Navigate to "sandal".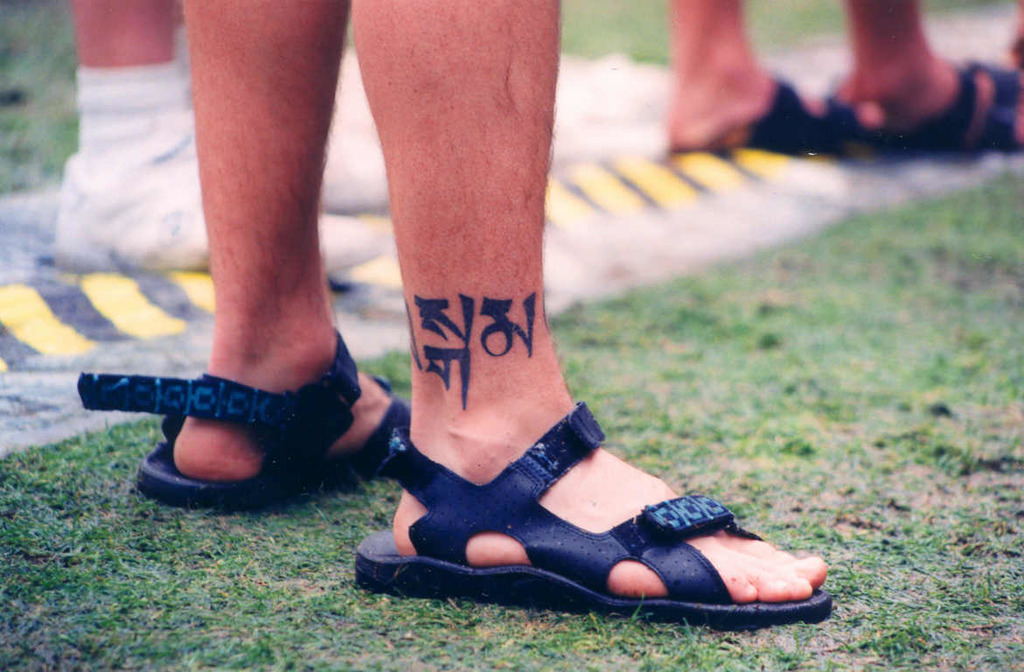
Navigation target: x1=399 y1=346 x2=776 y2=610.
